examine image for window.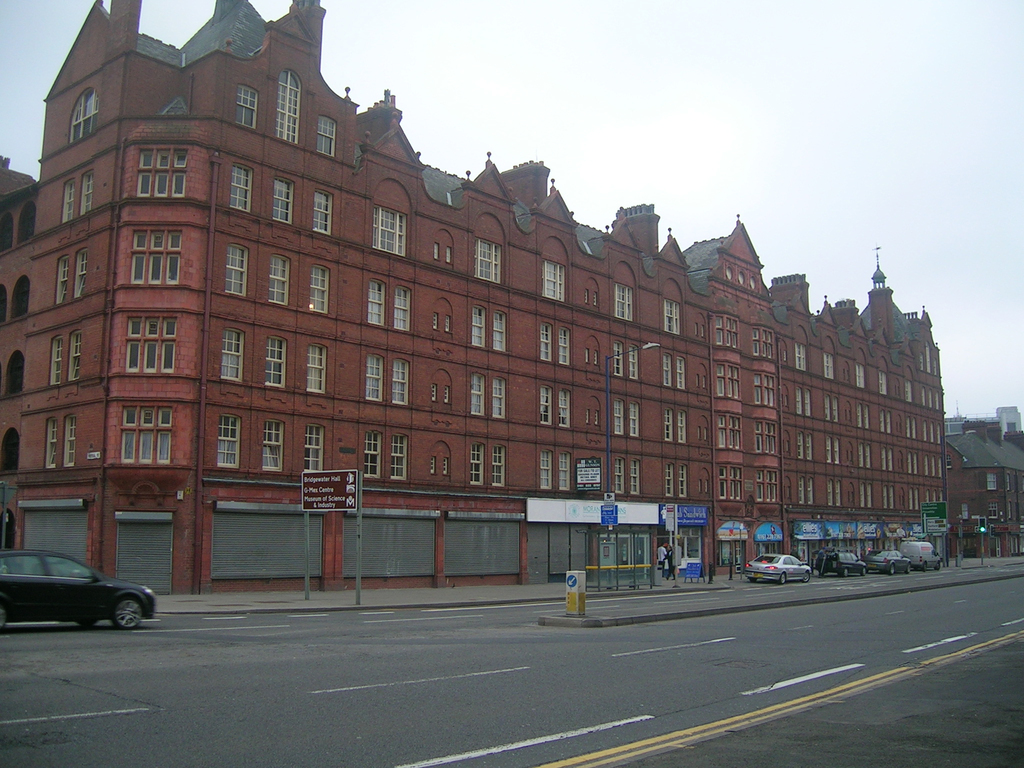
Examination result: detection(906, 418, 916, 435).
